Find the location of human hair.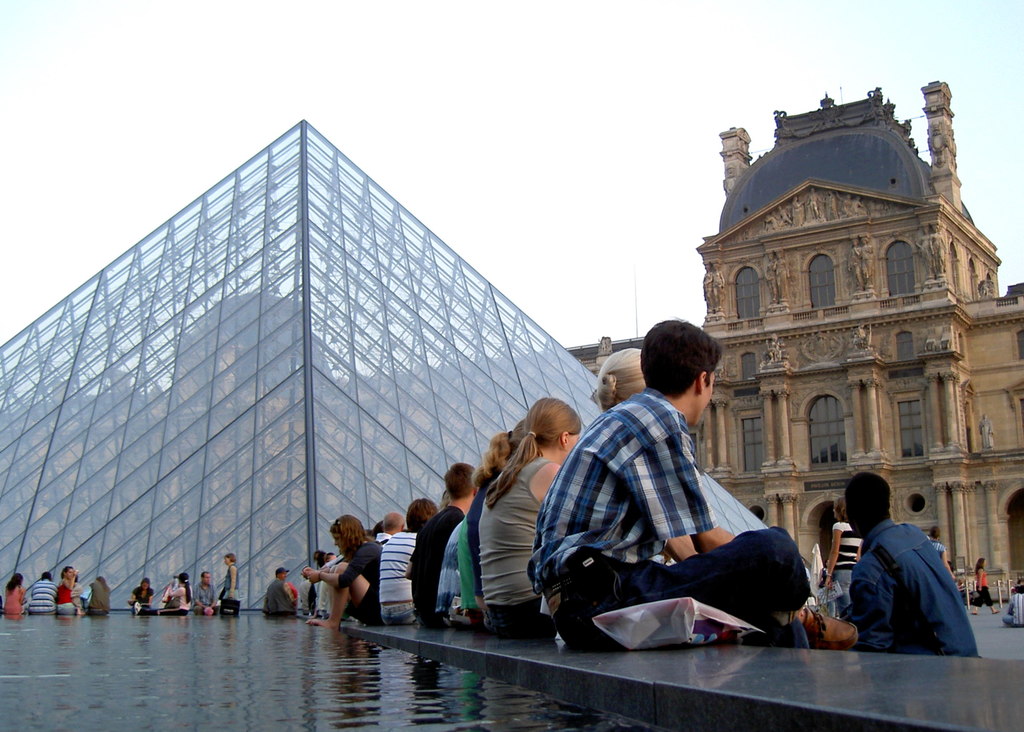
Location: 468,428,509,489.
